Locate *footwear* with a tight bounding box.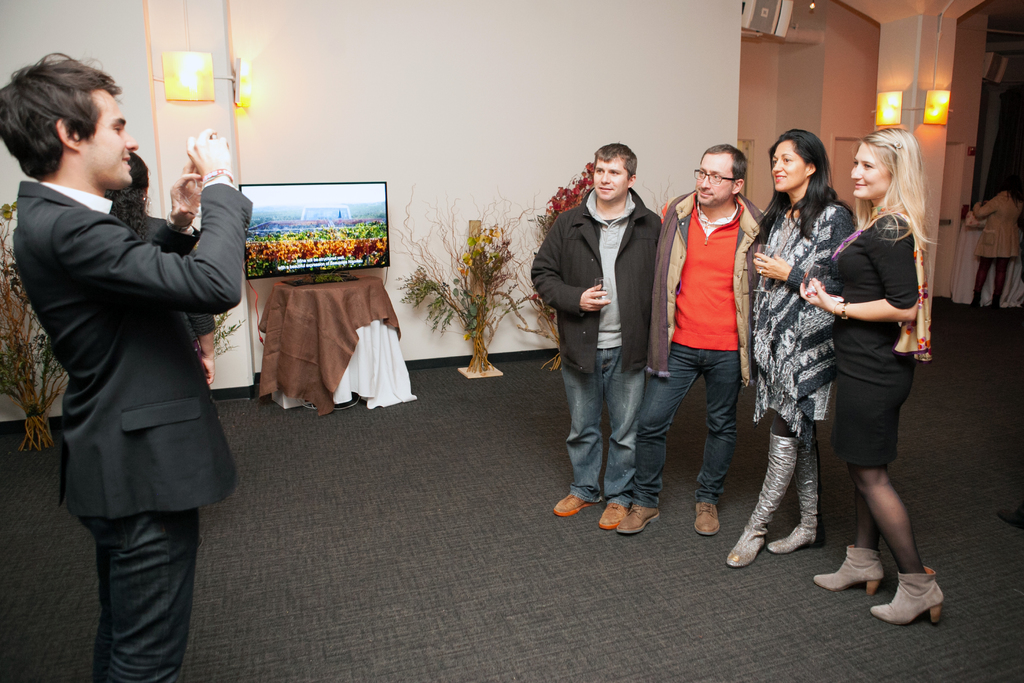
Rect(870, 575, 948, 630).
